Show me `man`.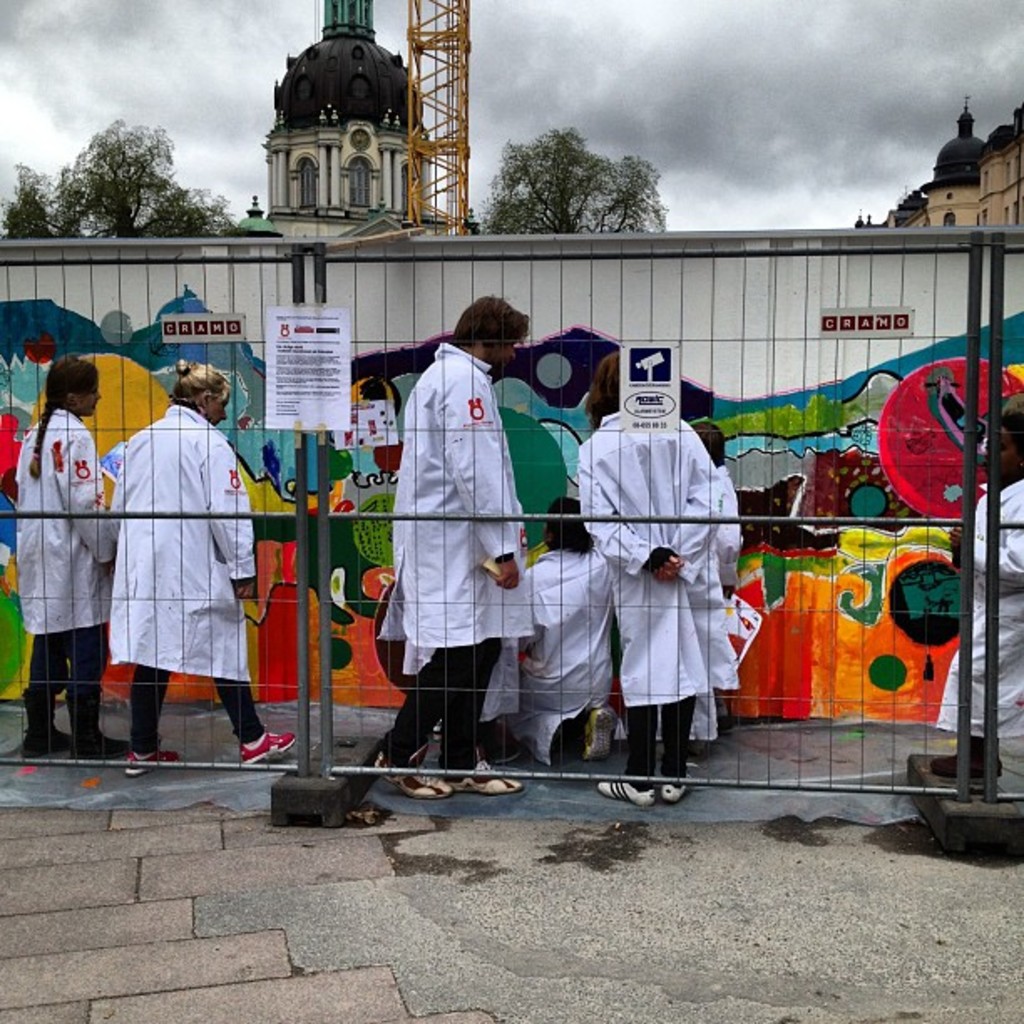
`man` is here: 393/288/544/798.
